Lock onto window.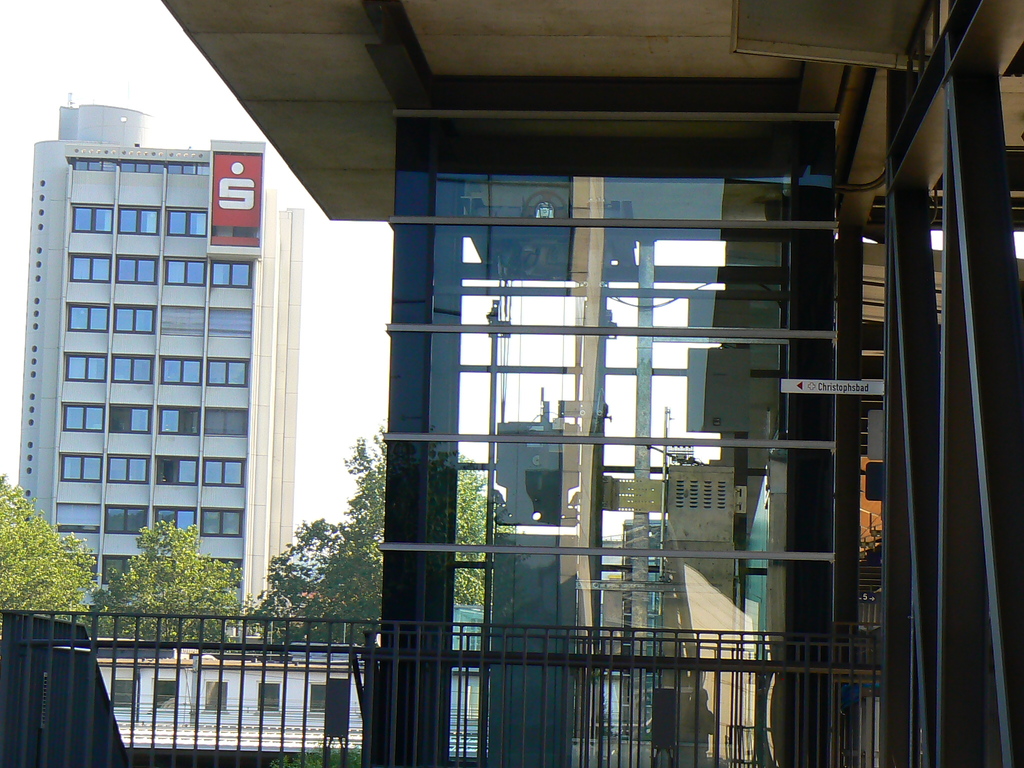
Locked: (106, 455, 149, 490).
